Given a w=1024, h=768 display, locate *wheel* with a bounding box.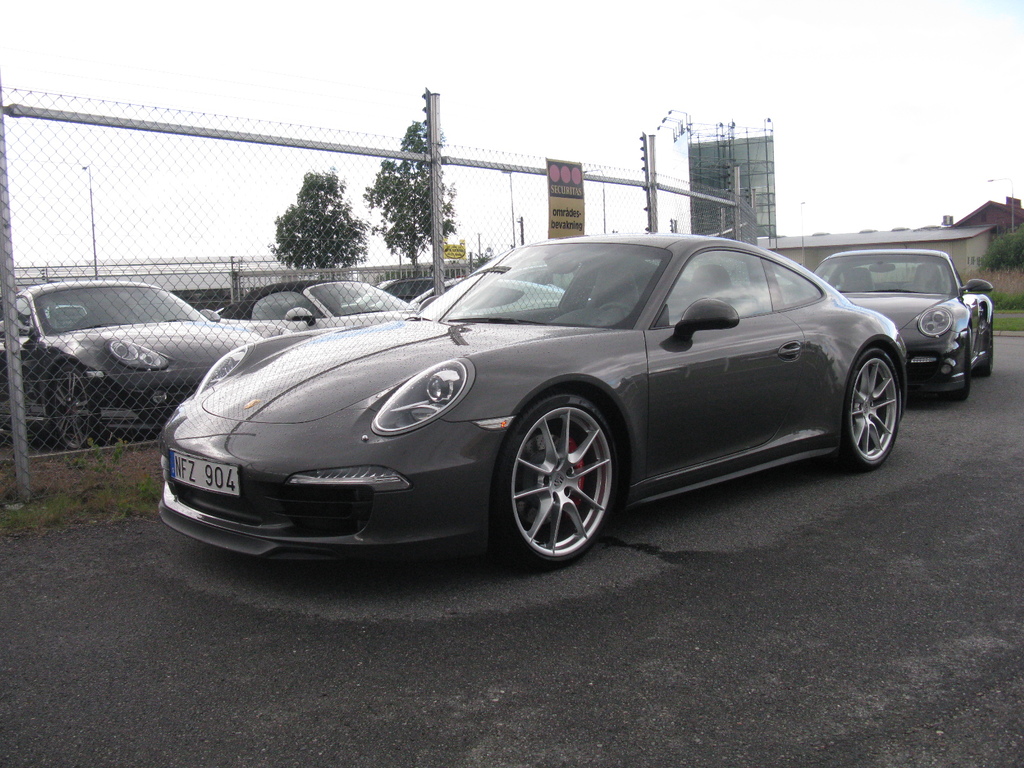
Located: x1=842 y1=341 x2=897 y2=468.
